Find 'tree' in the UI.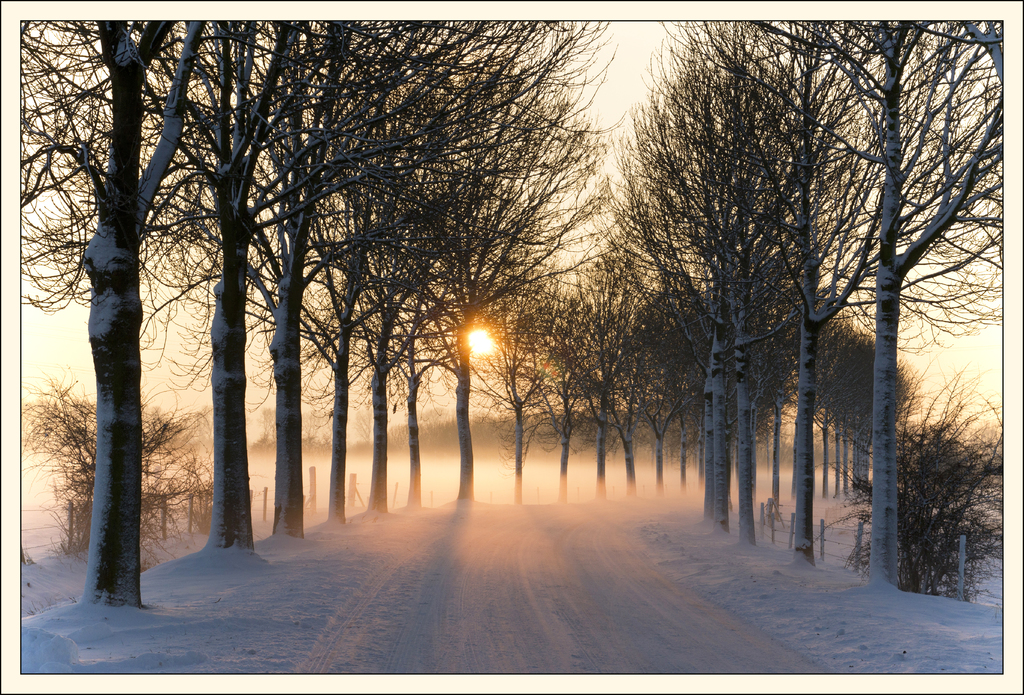
UI element at x1=244, y1=11, x2=556, y2=520.
